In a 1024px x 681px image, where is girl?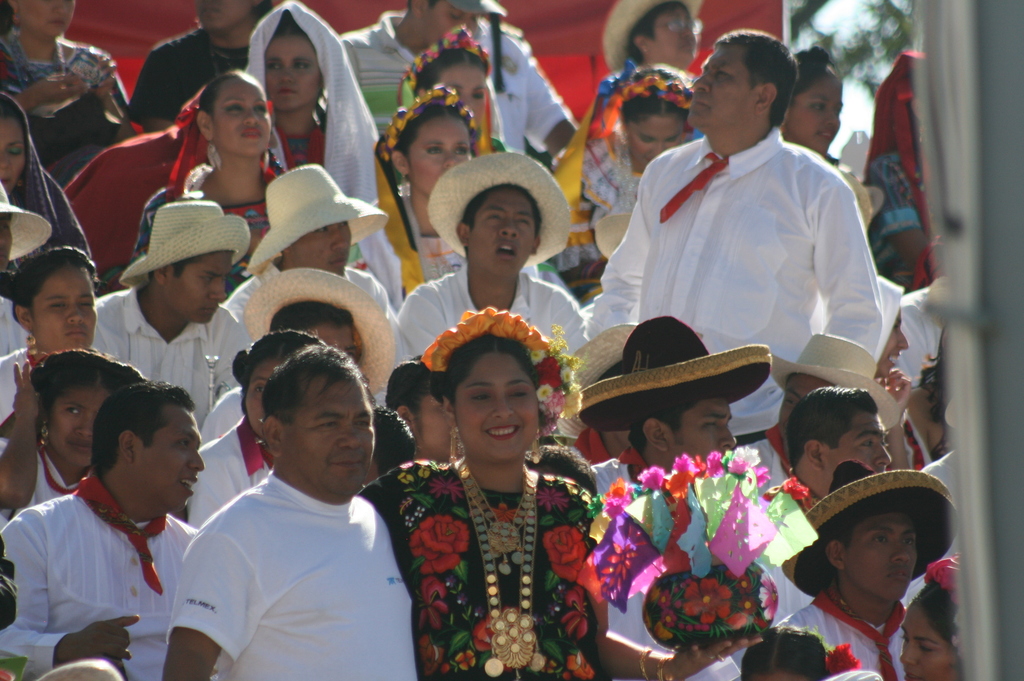
detection(182, 325, 338, 527).
